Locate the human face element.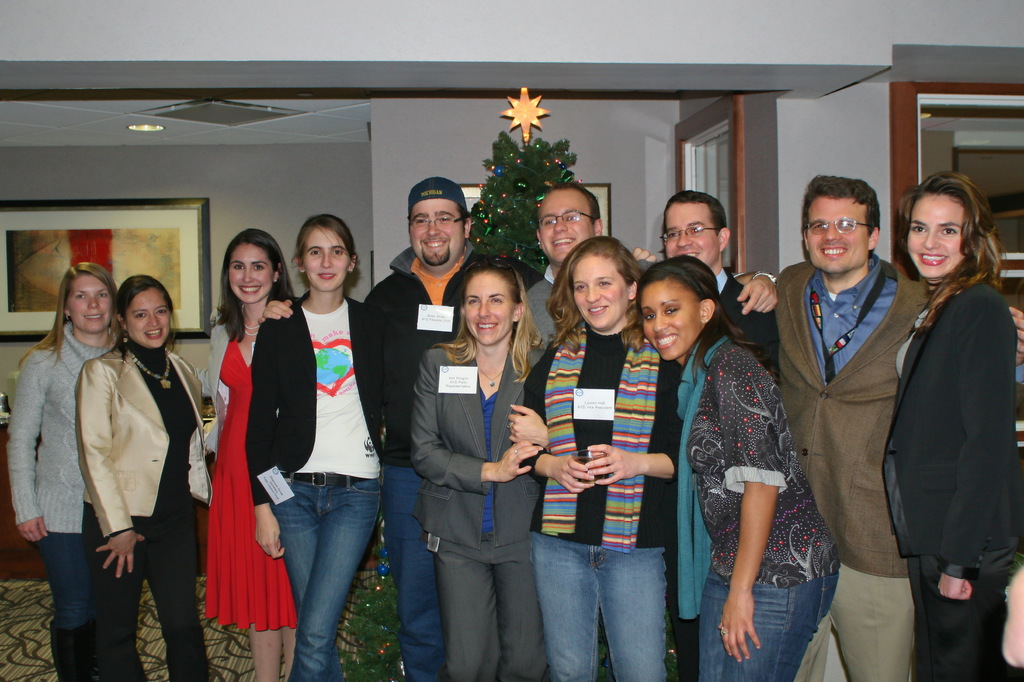
Element bbox: bbox=(664, 202, 721, 264).
